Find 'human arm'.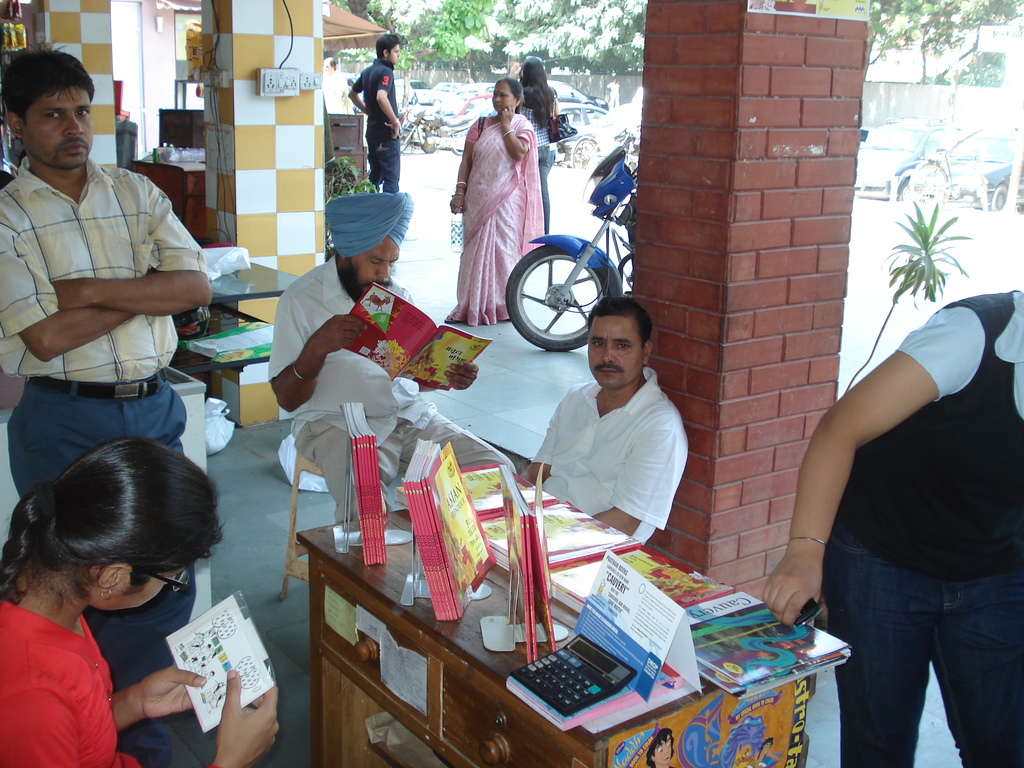
pyautogui.locateOnScreen(348, 73, 365, 114).
